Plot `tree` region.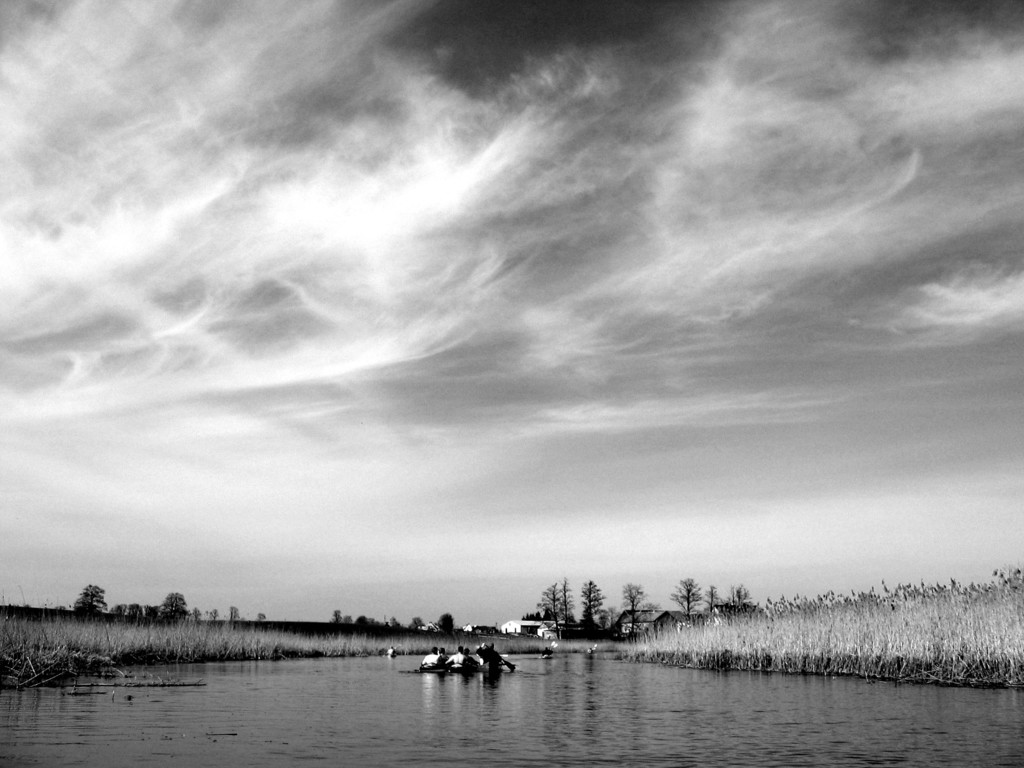
Plotted at [left=618, top=582, right=657, bottom=632].
